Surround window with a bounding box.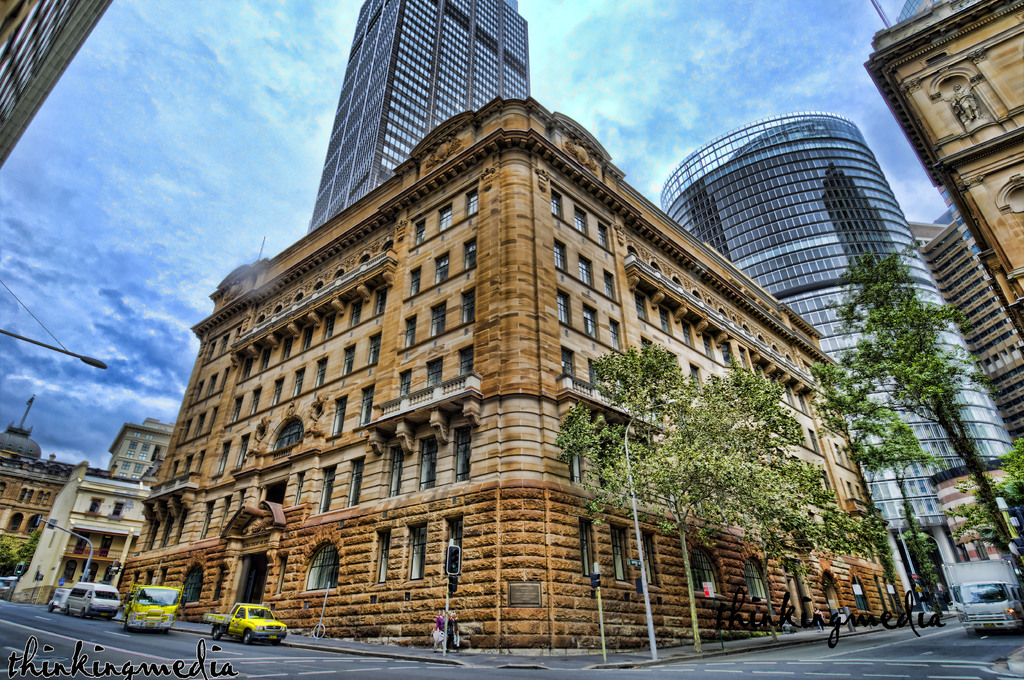
{"left": 702, "top": 328, "right": 712, "bottom": 357}.
